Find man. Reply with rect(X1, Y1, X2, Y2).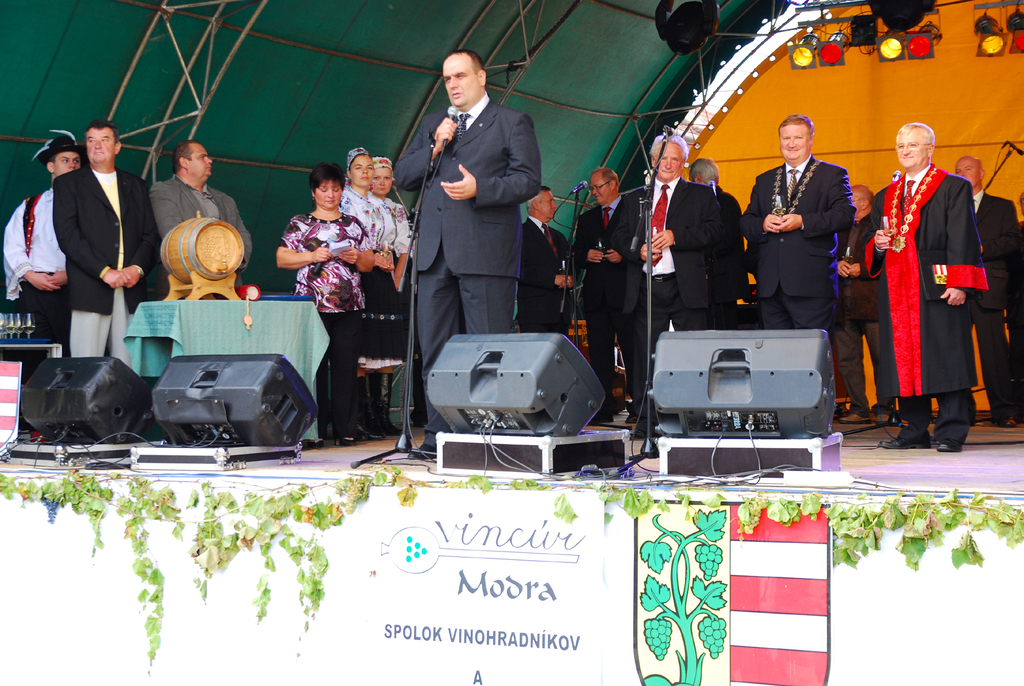
rect(687, 154, 757, 326).
